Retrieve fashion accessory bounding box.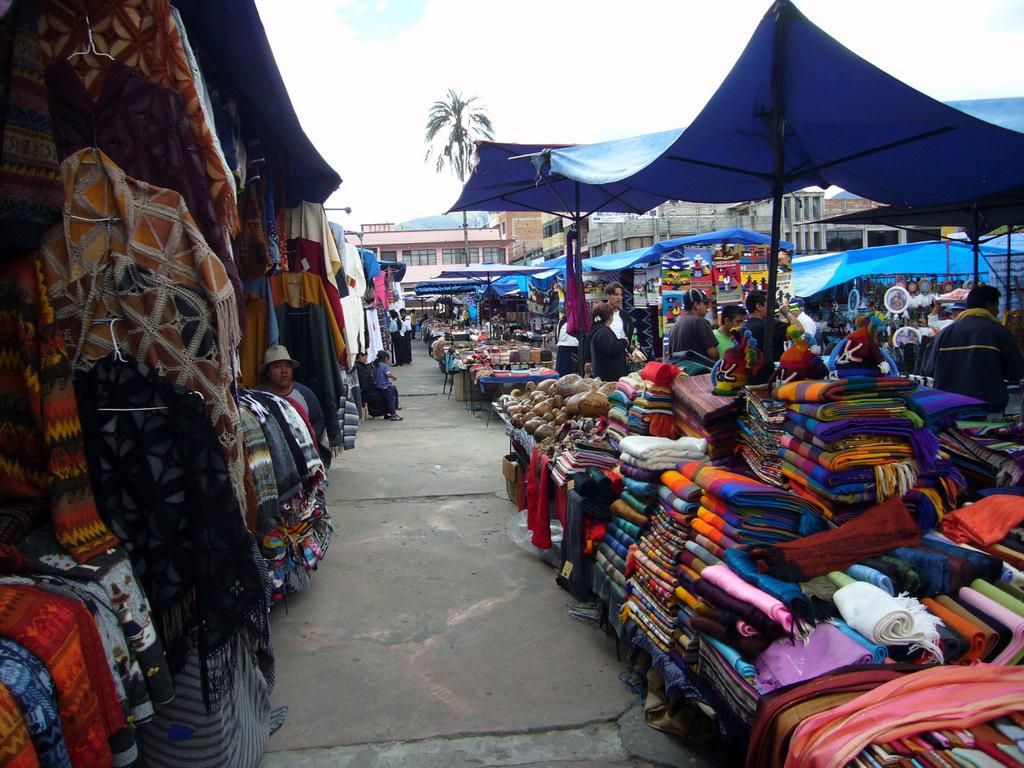
Bounding box: box(826, 310, 906, 379).
